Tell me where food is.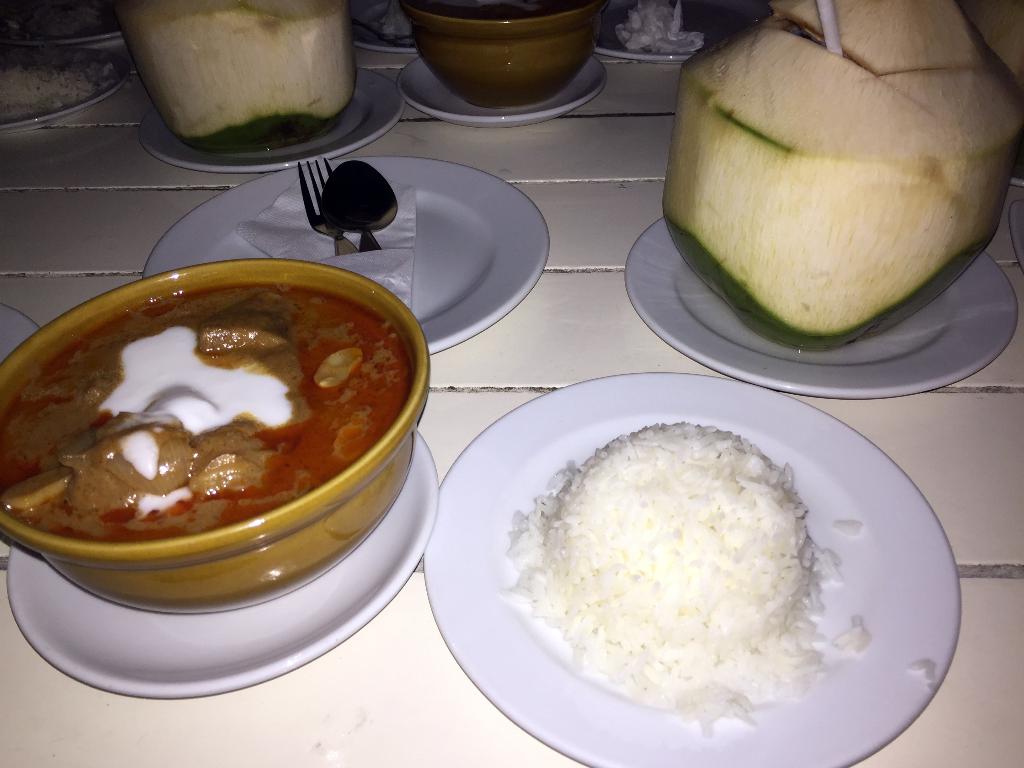
food is at l=614, t=0, r=708, b=56.
